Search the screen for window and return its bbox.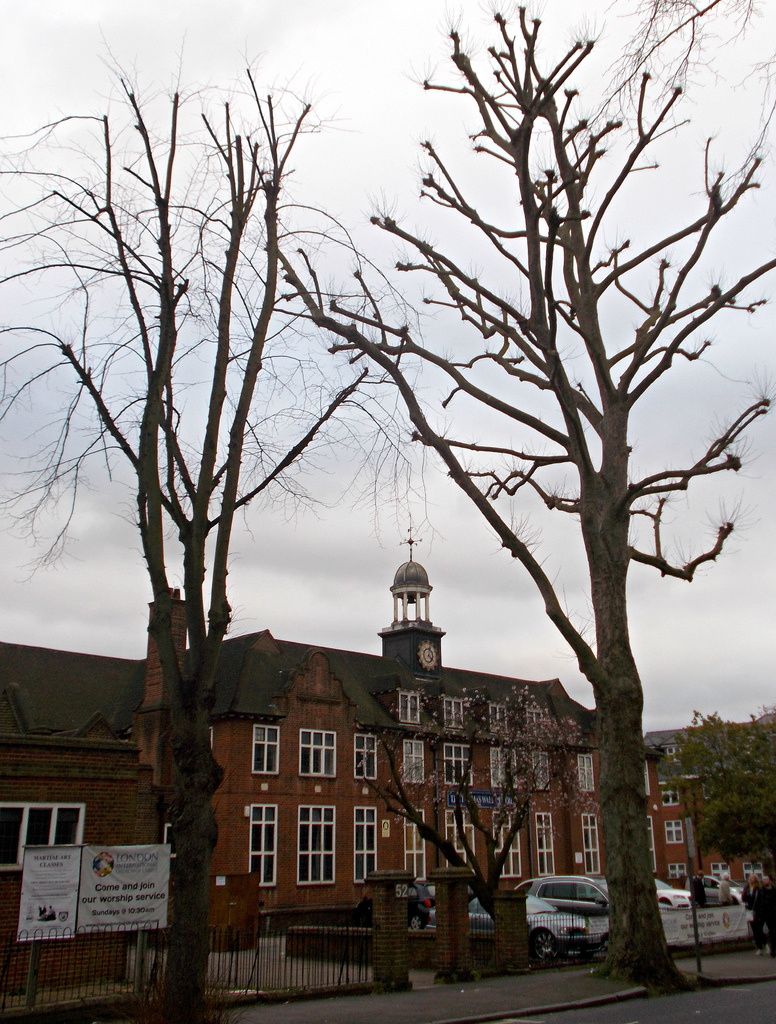
Found: (left=711, top=862, right=729, bottom=883).
